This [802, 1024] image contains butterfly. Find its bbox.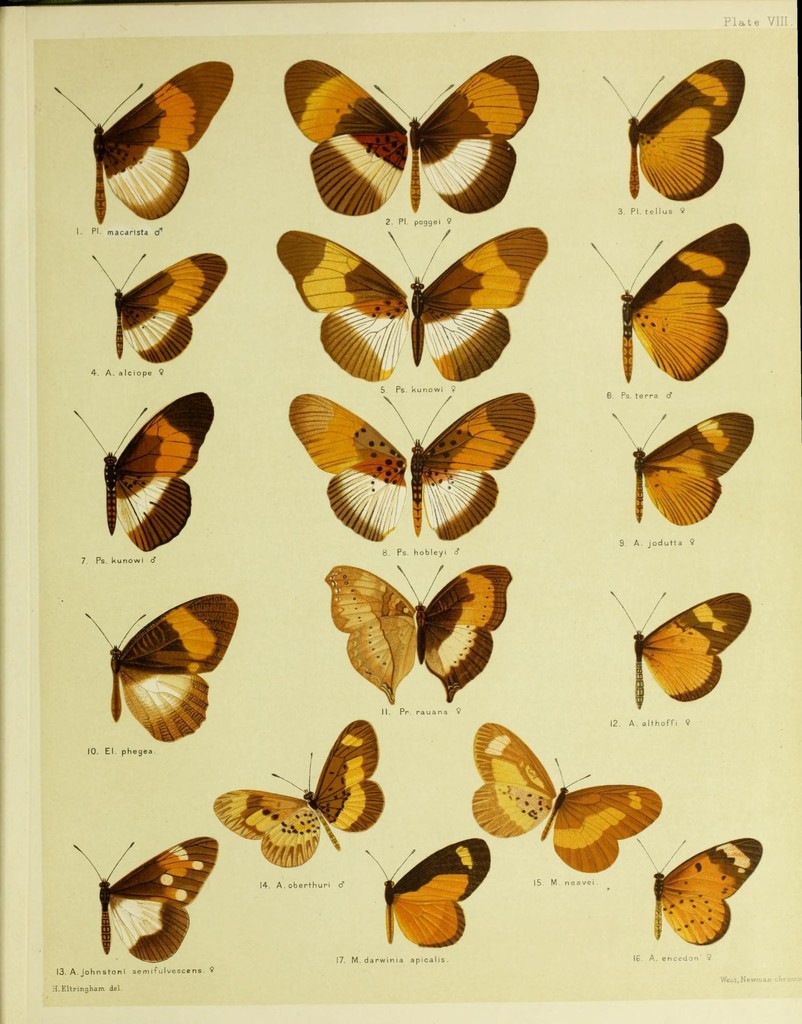
pyautogui.locateOnScreen(602, 61, 742, 204).
